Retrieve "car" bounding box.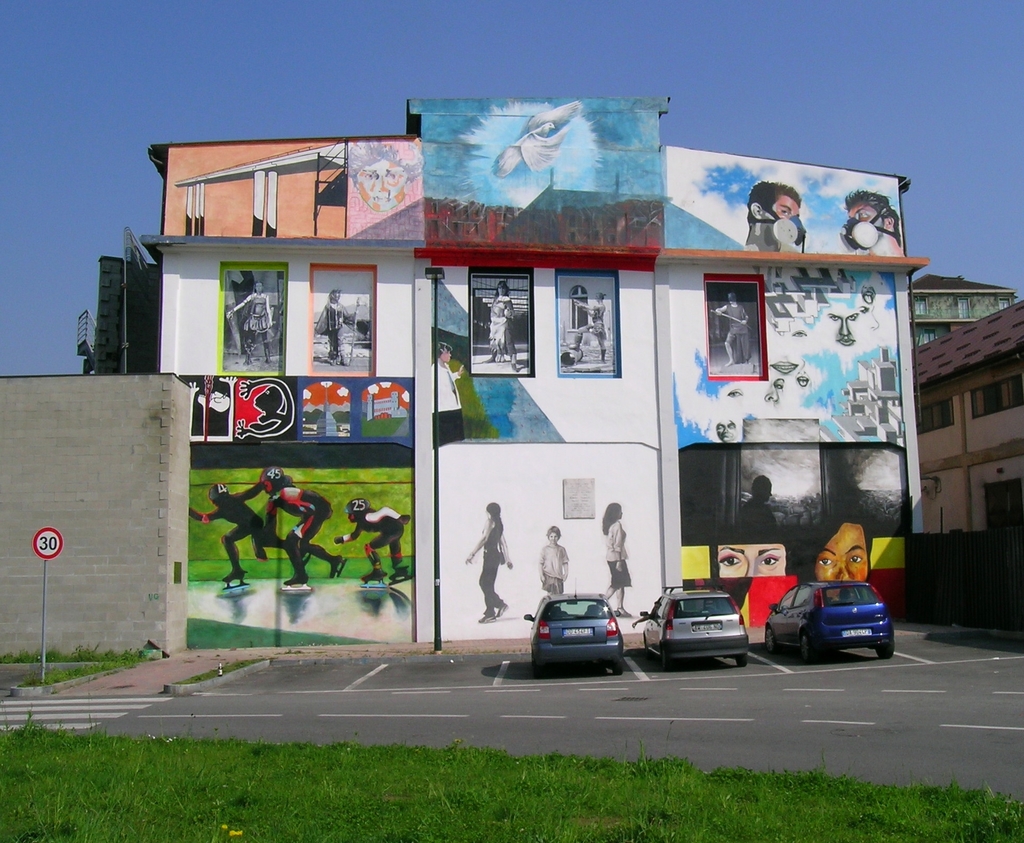
Bounding box: select_region(764, 575, 895, 664).
